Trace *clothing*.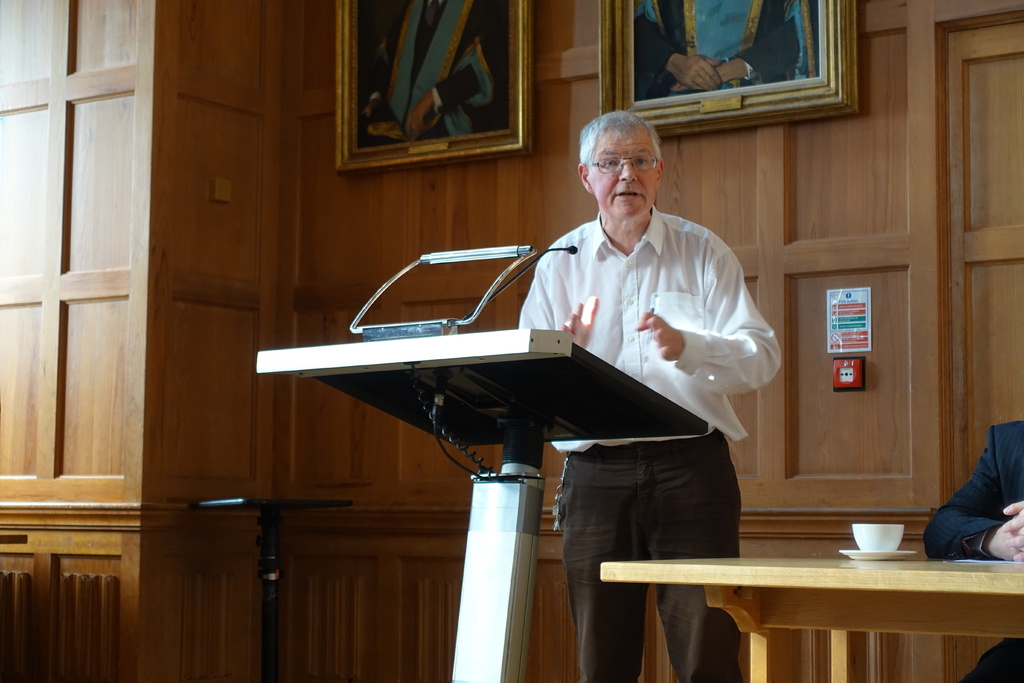
Traced to region(362, 0, 504, 136).
